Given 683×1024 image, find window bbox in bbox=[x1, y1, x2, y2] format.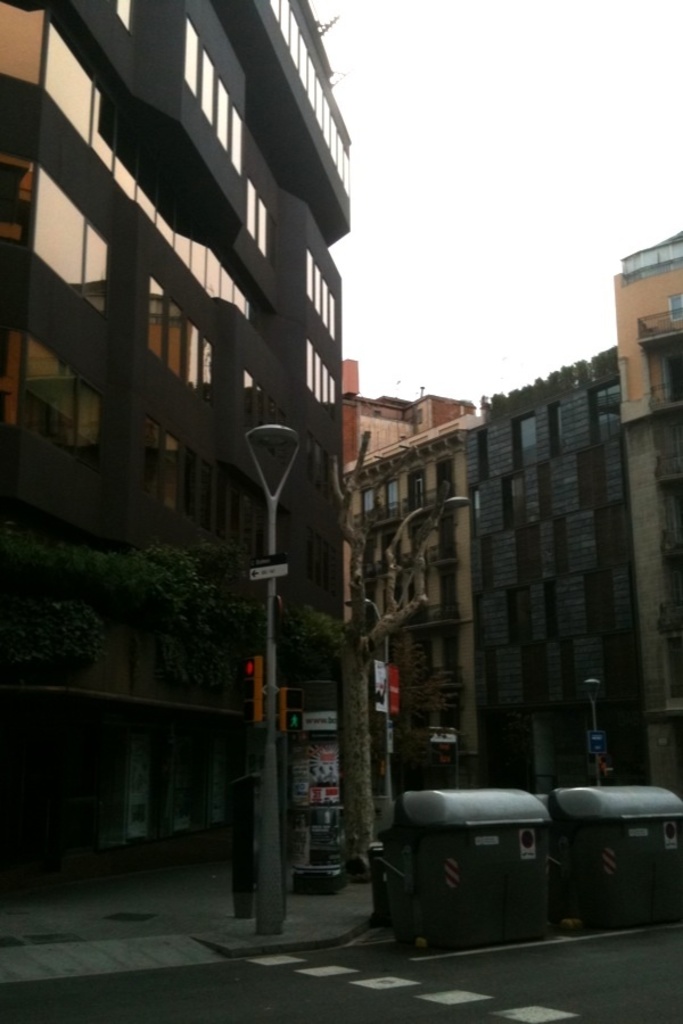
bbox=[406, 474, 428, 513].
